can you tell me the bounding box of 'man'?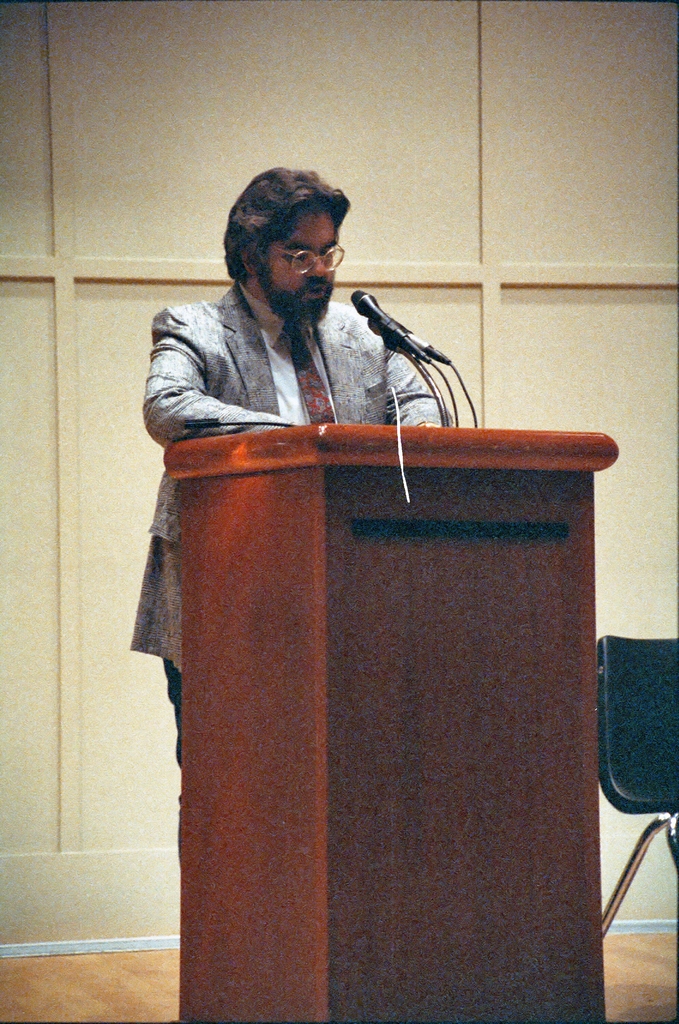
x1=119, y1=168, x2=455, y2=770.
